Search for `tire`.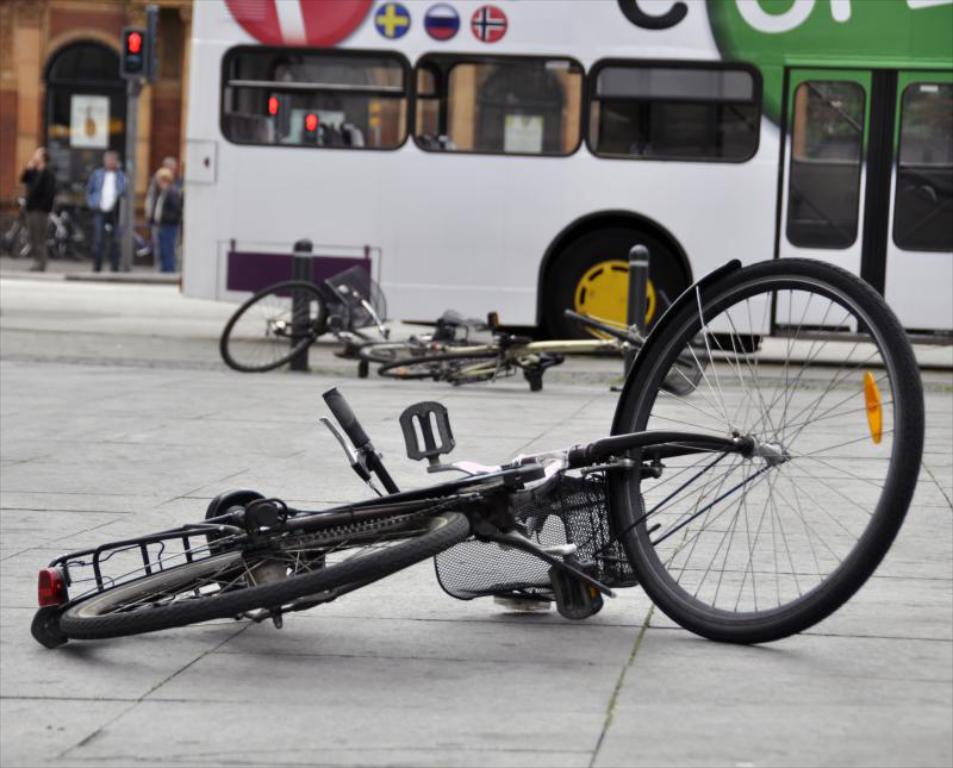
Found at bbox=[46, 221, 66, 257].
